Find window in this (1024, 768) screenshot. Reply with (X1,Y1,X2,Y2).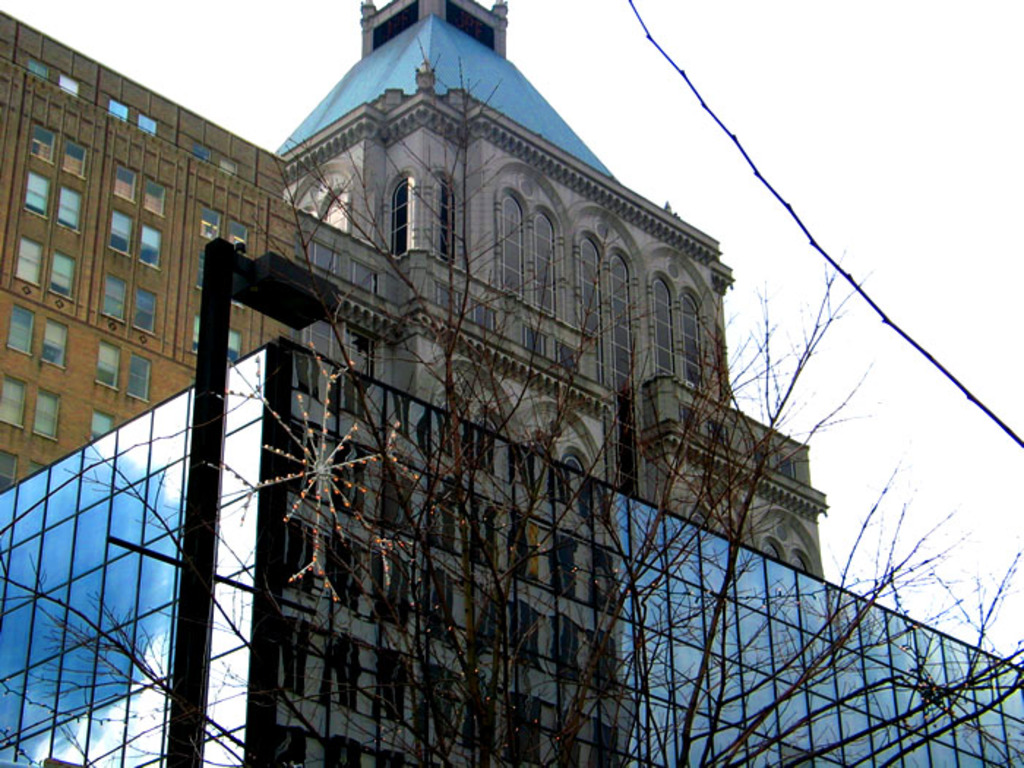
(9,301,37,358).
